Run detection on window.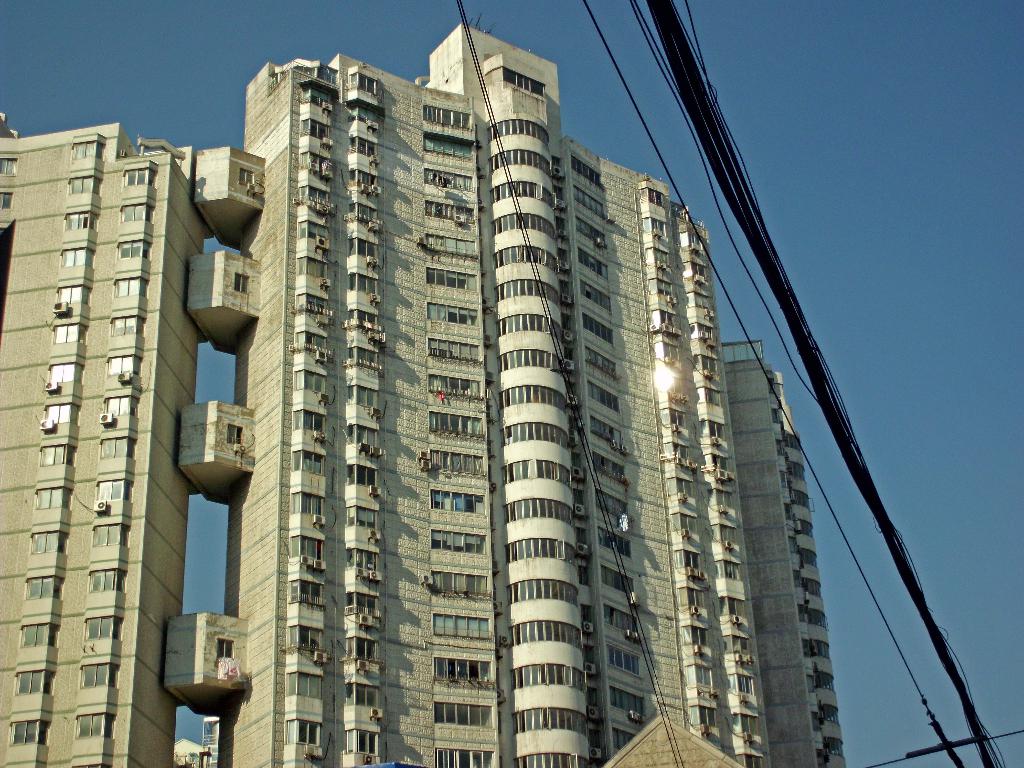
Result: <box>288,717,322,750</box>.
